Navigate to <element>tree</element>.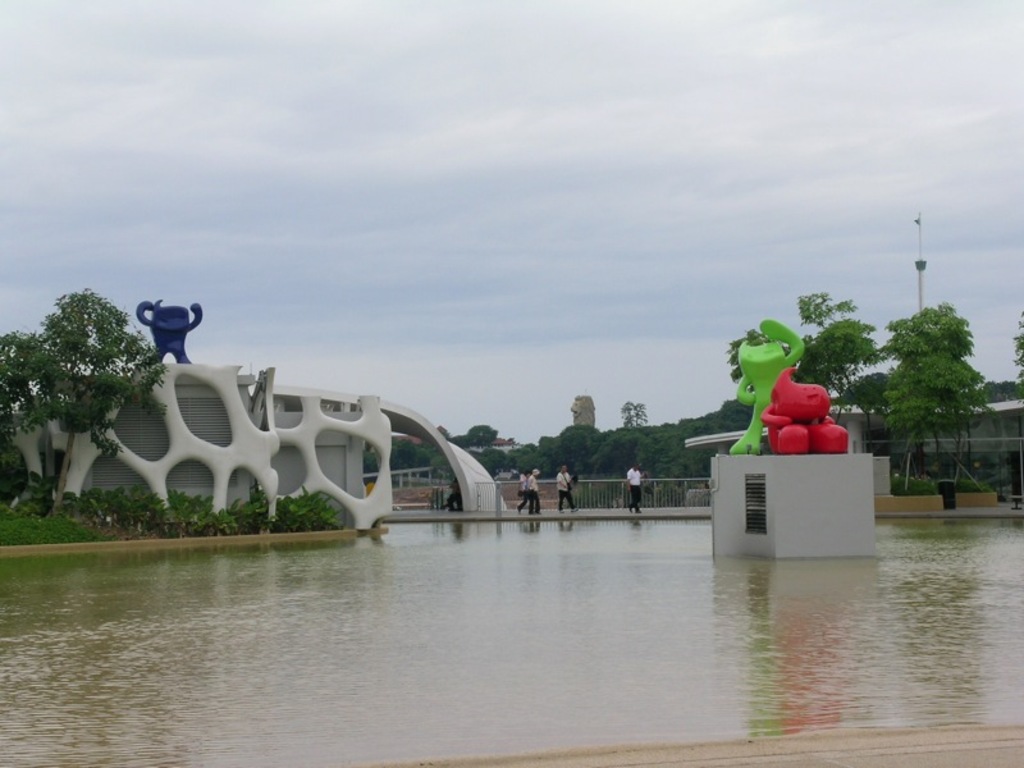
Navigation target: box(849, 370, 902, 479).
